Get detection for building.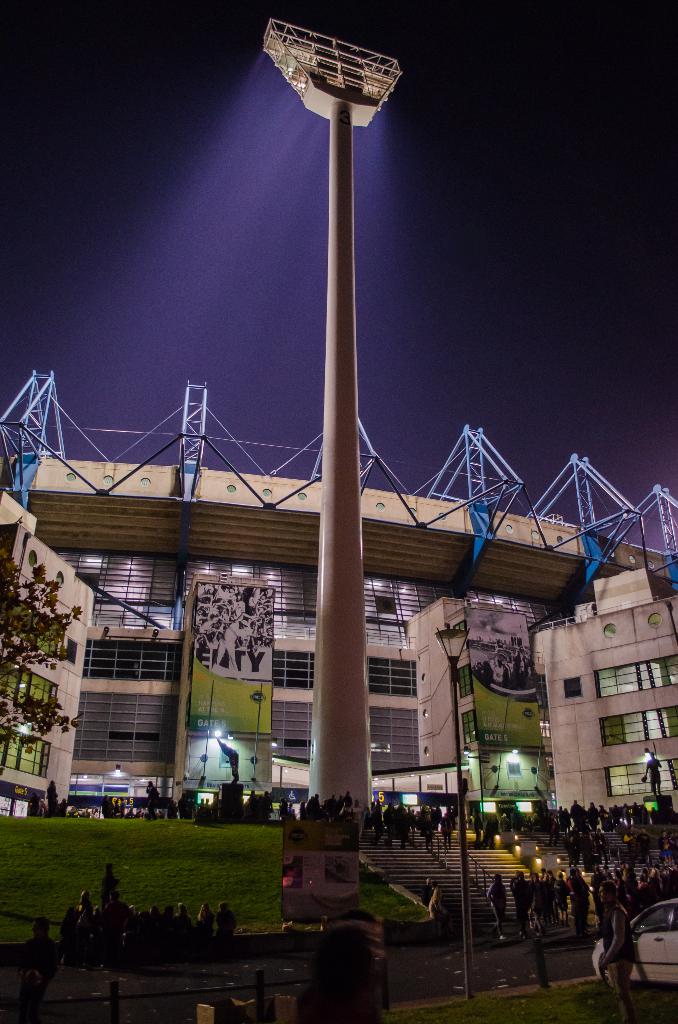
Detection: pyautogui.locateOnScreen(0, 488, 93, 817).
